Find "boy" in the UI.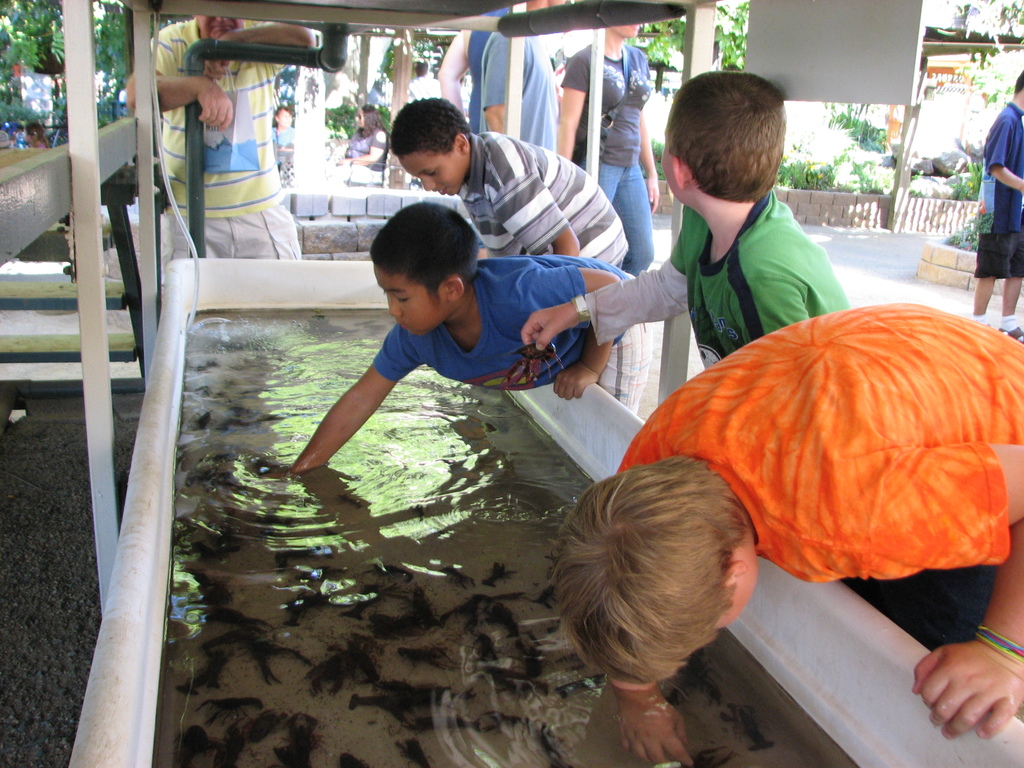
UI element at 390,99,627,270.
